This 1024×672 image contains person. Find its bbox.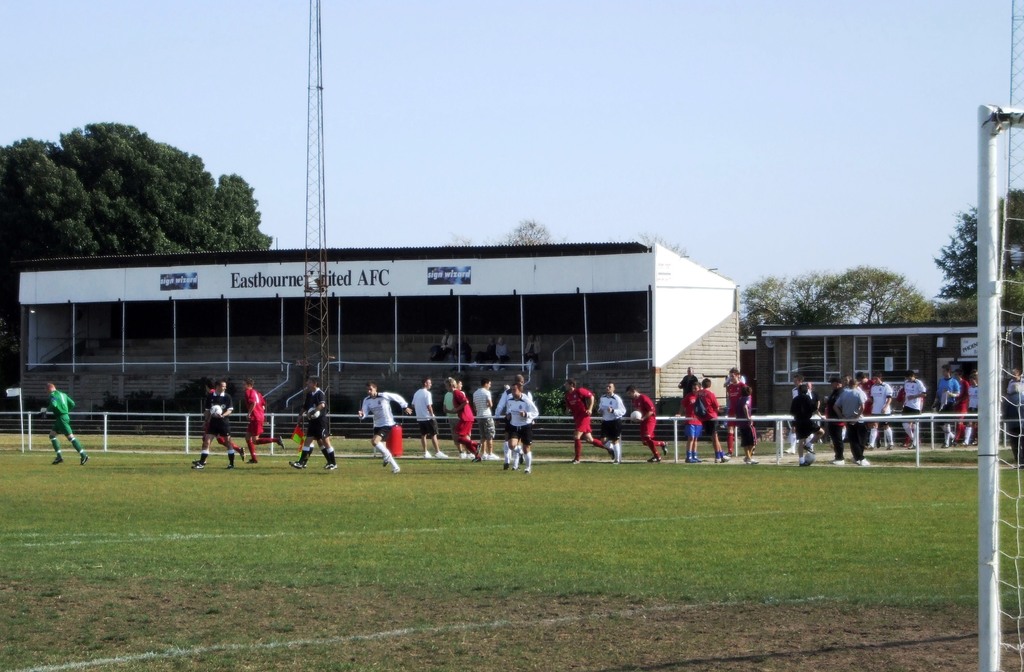
crop(939, 367, 955, 446).
